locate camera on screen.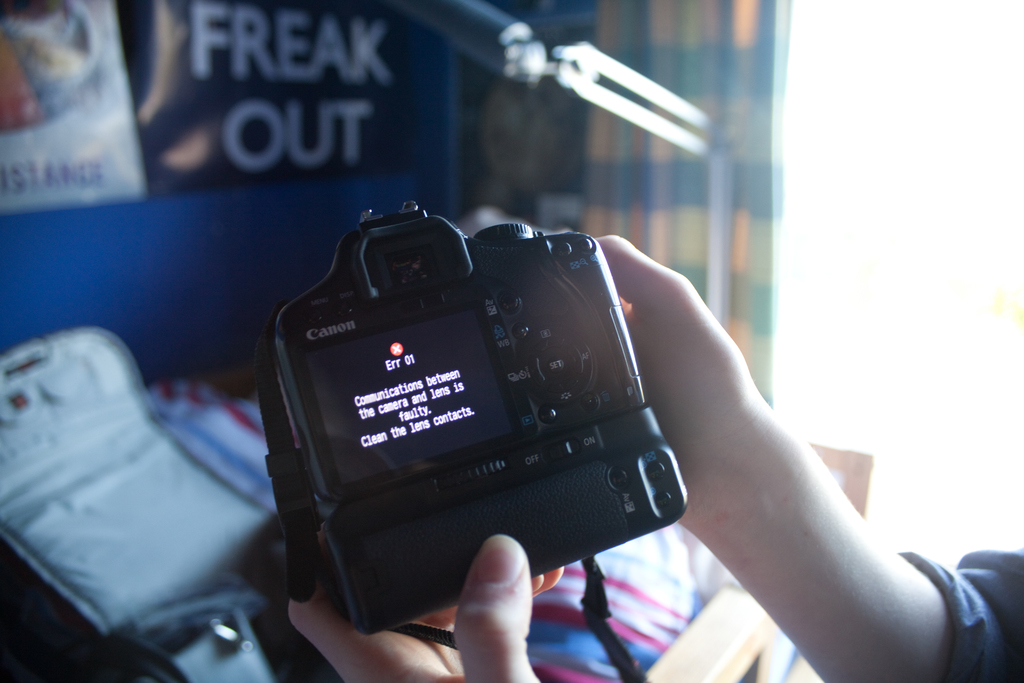
On screen at 266:204:688:625.
